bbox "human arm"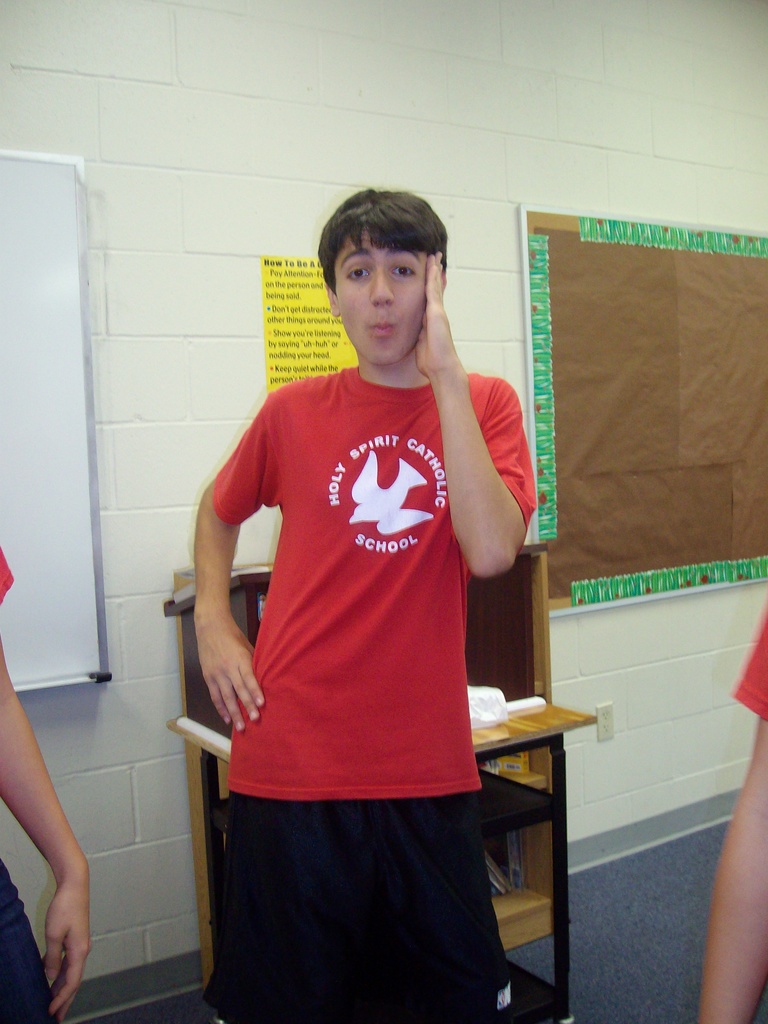
left=700, top=600, right=767, bottom=1023
